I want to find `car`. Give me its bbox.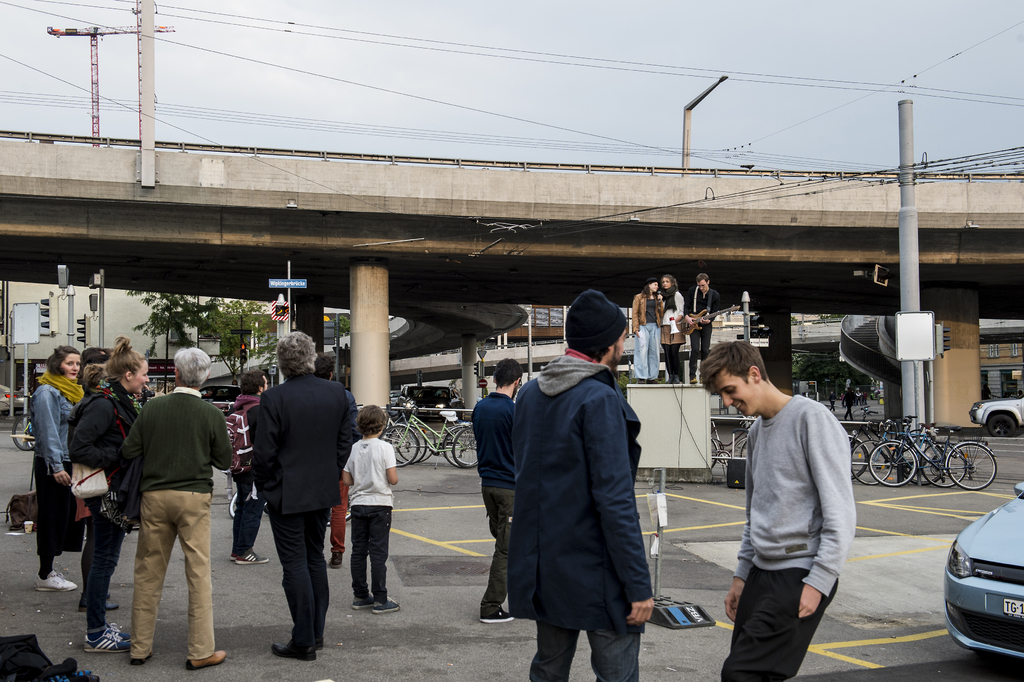
[947,480,1023,667].
